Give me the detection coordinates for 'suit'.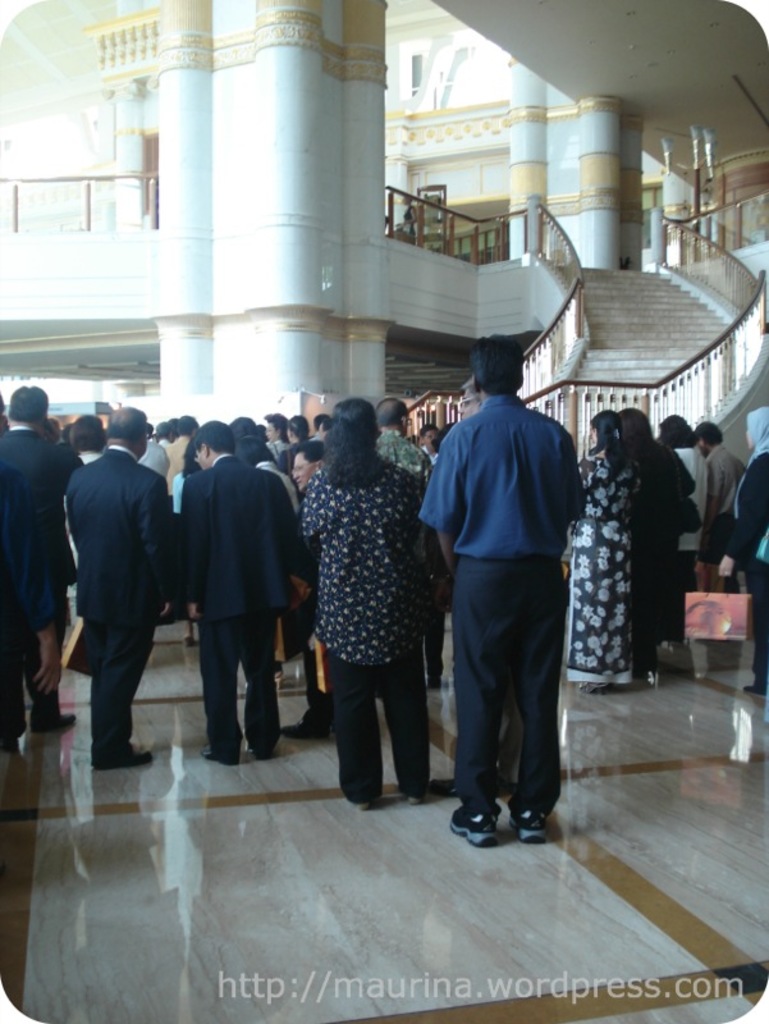
0 426 75 704.
